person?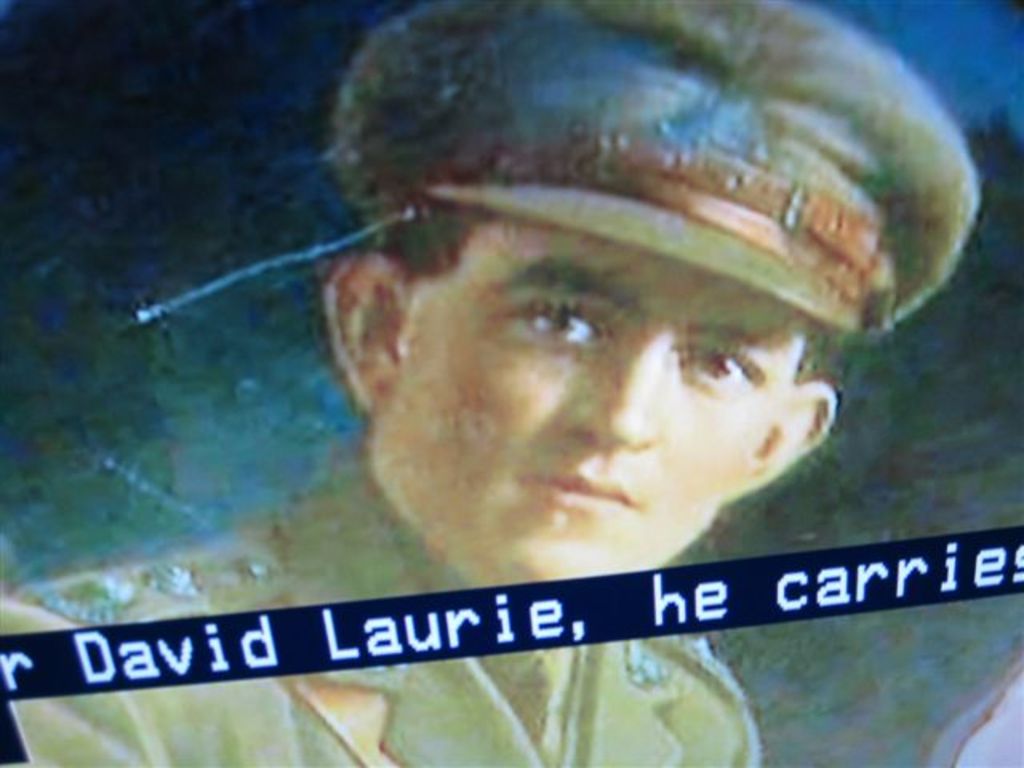
0, 0, 982, 766
